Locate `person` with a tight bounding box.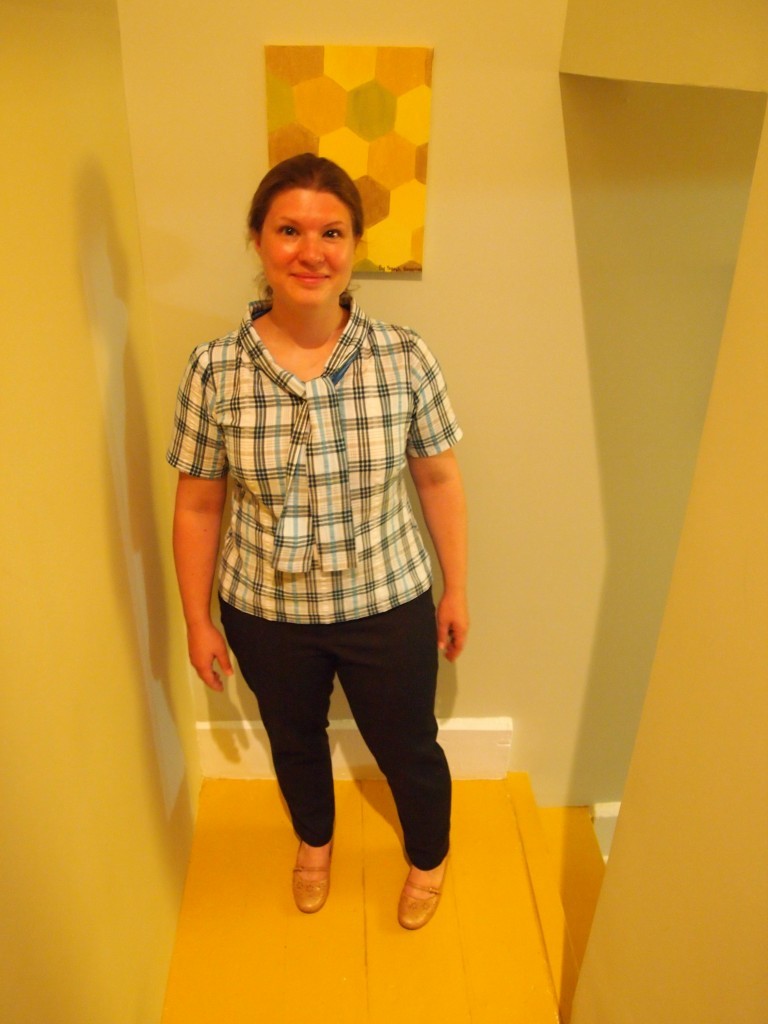
<box>137,89,470,997</box>.
